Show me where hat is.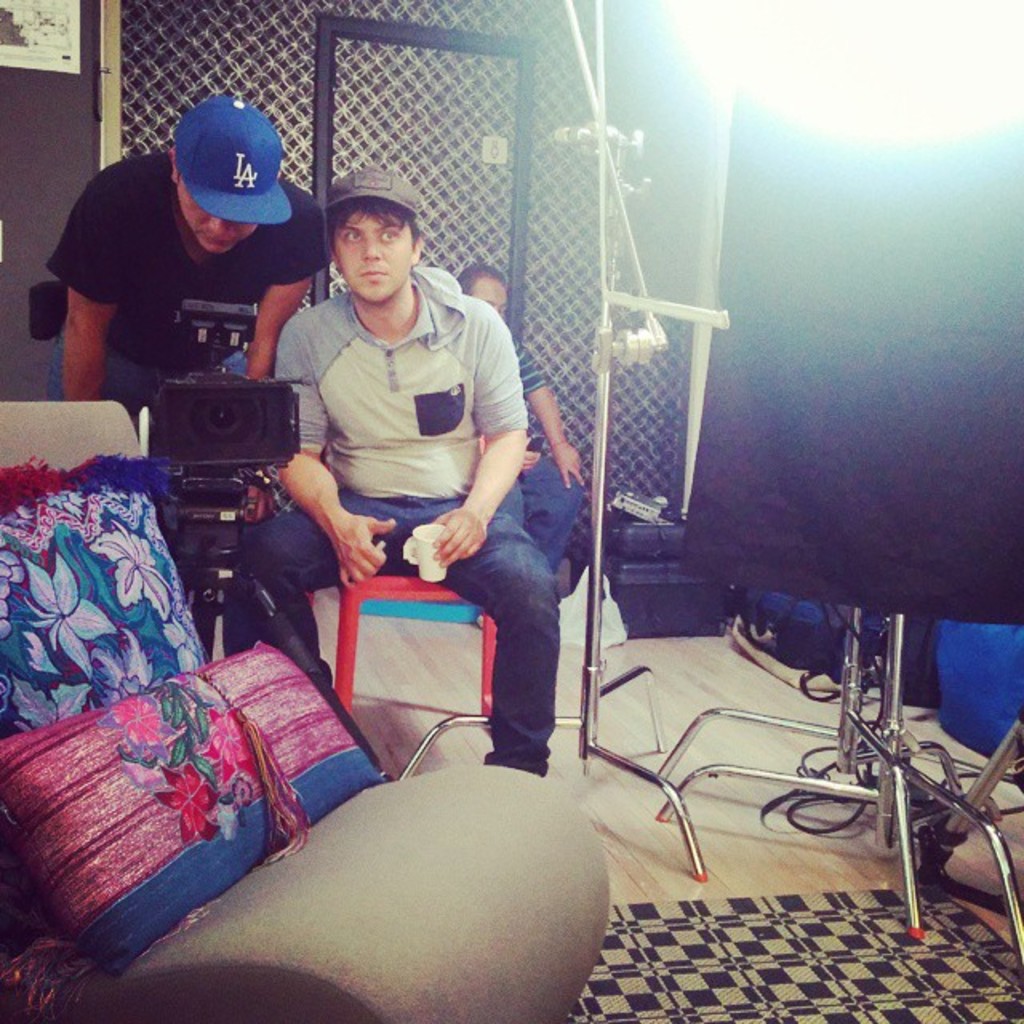
hat is at bbox=[318, 166, 430, 214].
